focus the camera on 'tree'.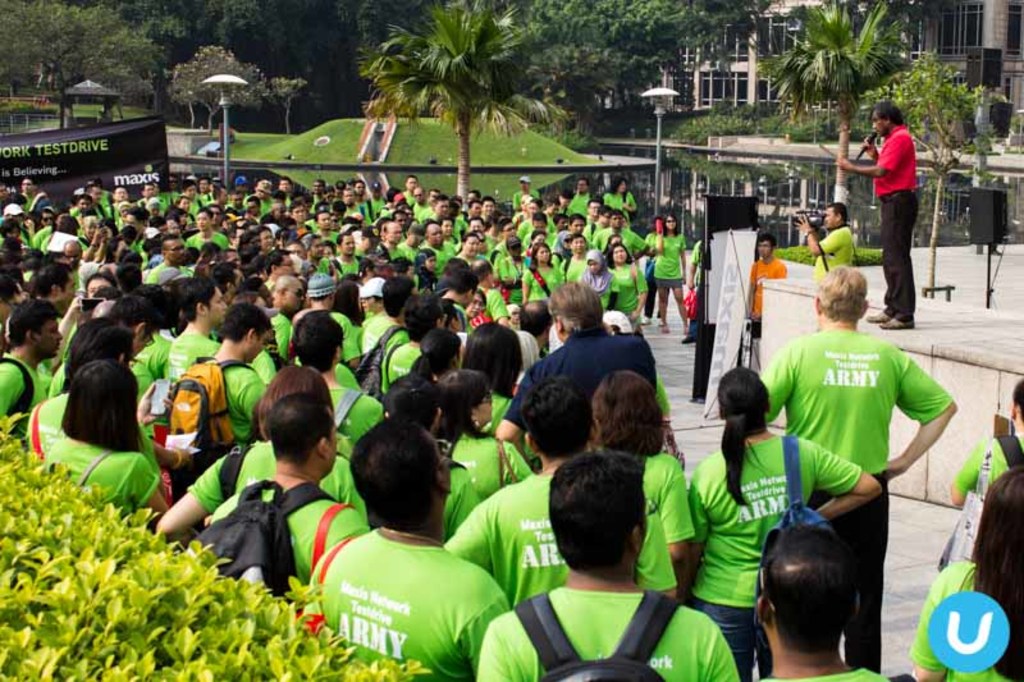
Focus region: box=[352, 20, 573, 175].
